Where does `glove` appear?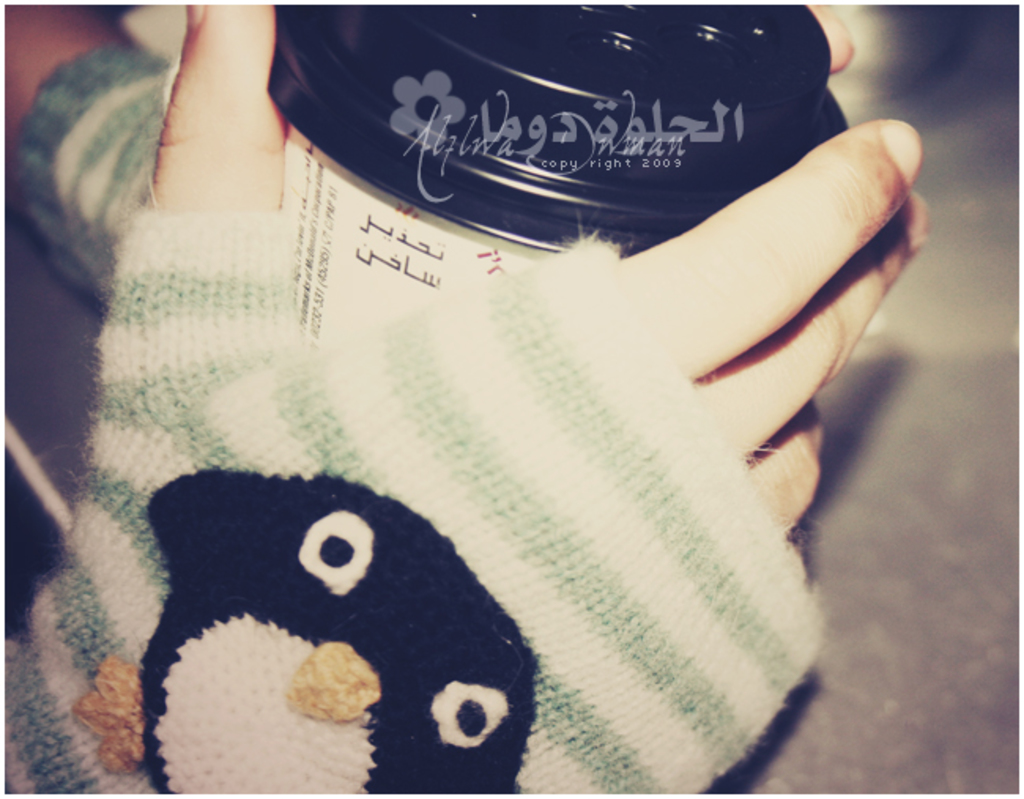
Appears at crop(0, 33, 170, 298).
